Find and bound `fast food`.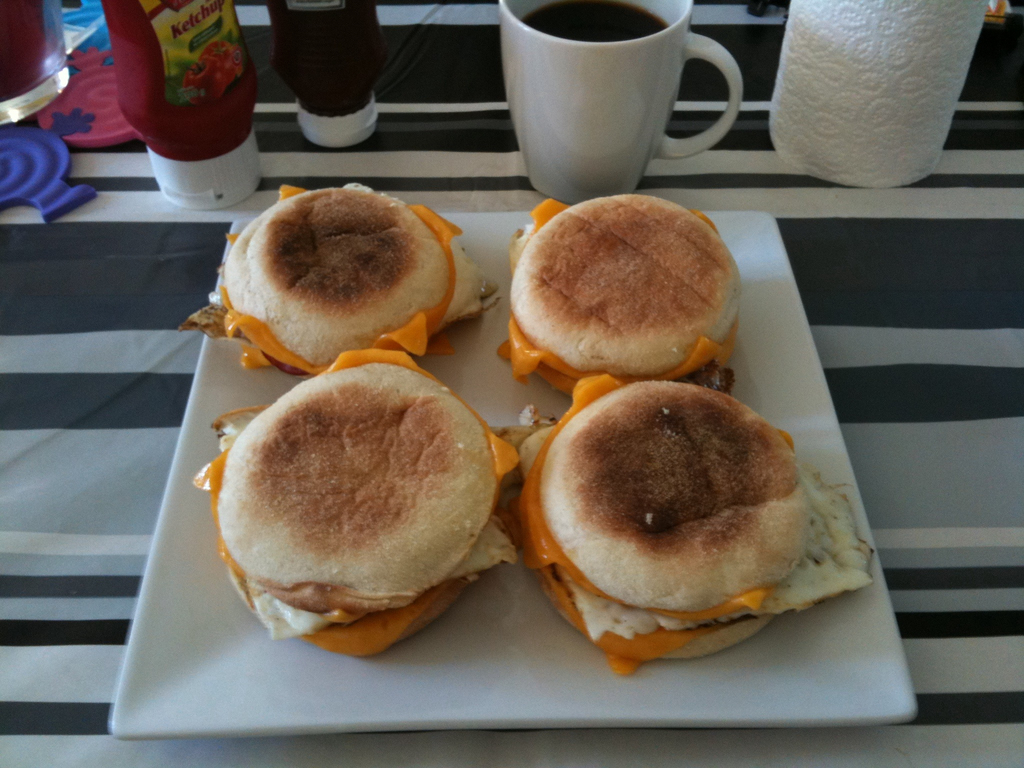
Bound: l=499, t=192, r=746, b=397.
